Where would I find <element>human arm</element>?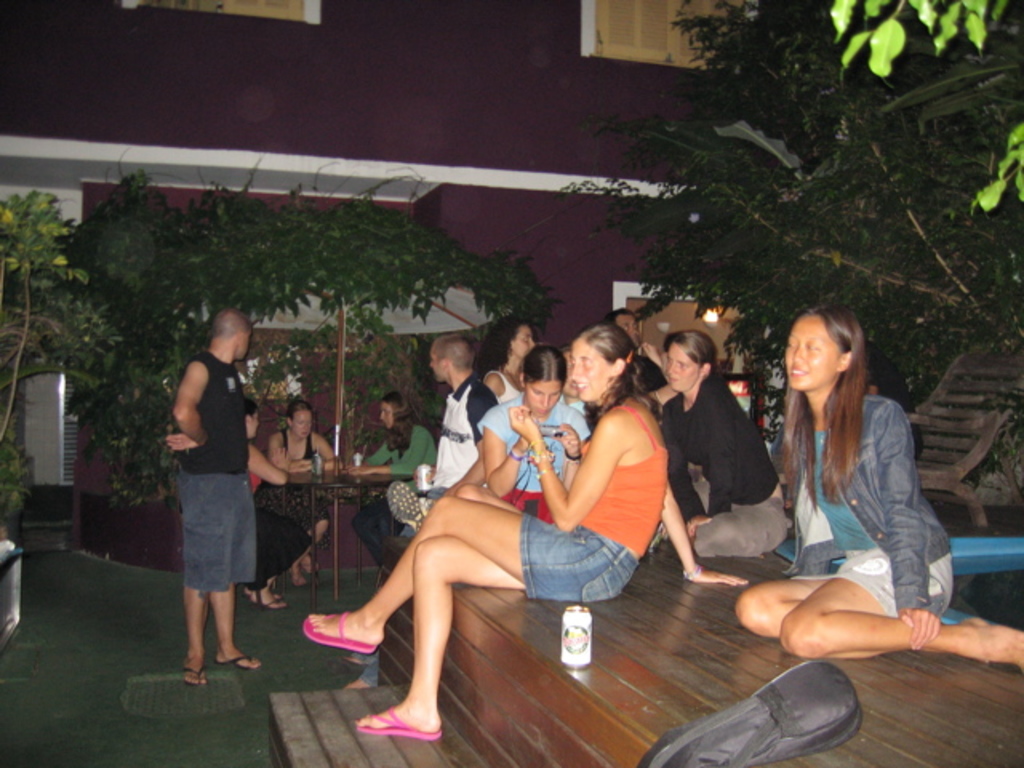
At 659:475:757:582.
